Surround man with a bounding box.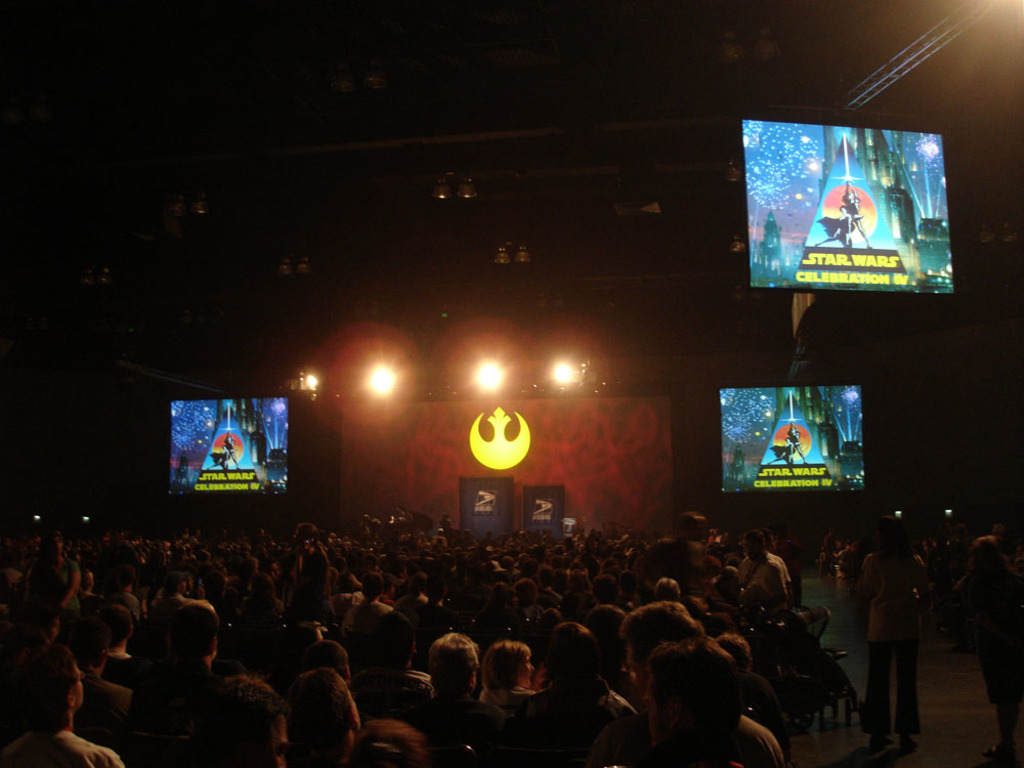
(x1=858, y1=524, x2=948, y2=742).
